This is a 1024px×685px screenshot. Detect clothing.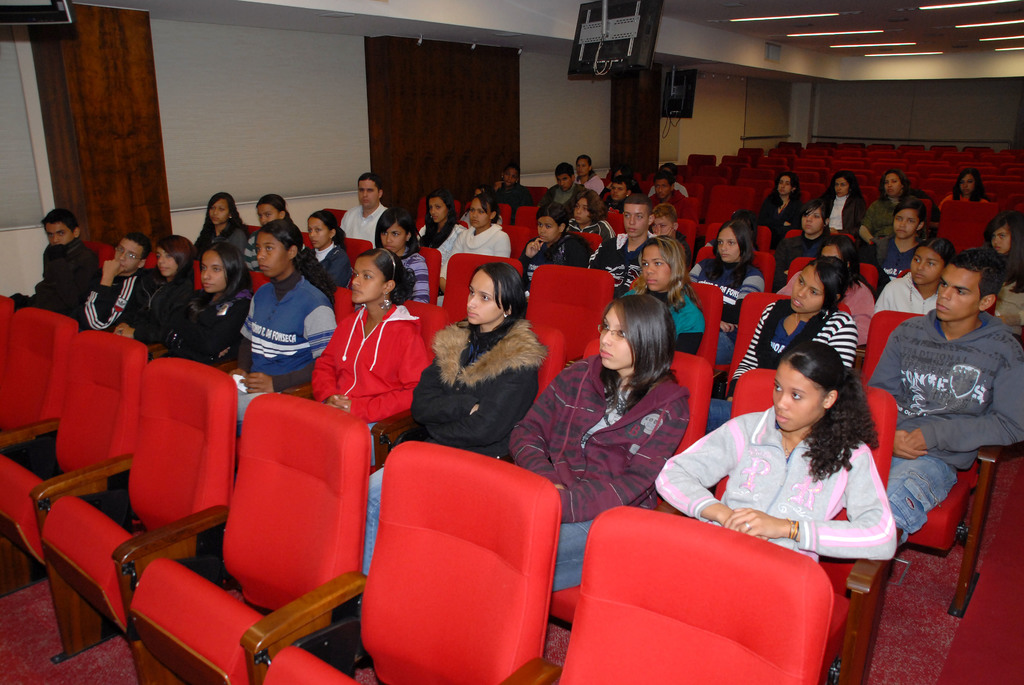
{"x1": 858, "y1": 200, "x2": 906, "y2": 261}.
